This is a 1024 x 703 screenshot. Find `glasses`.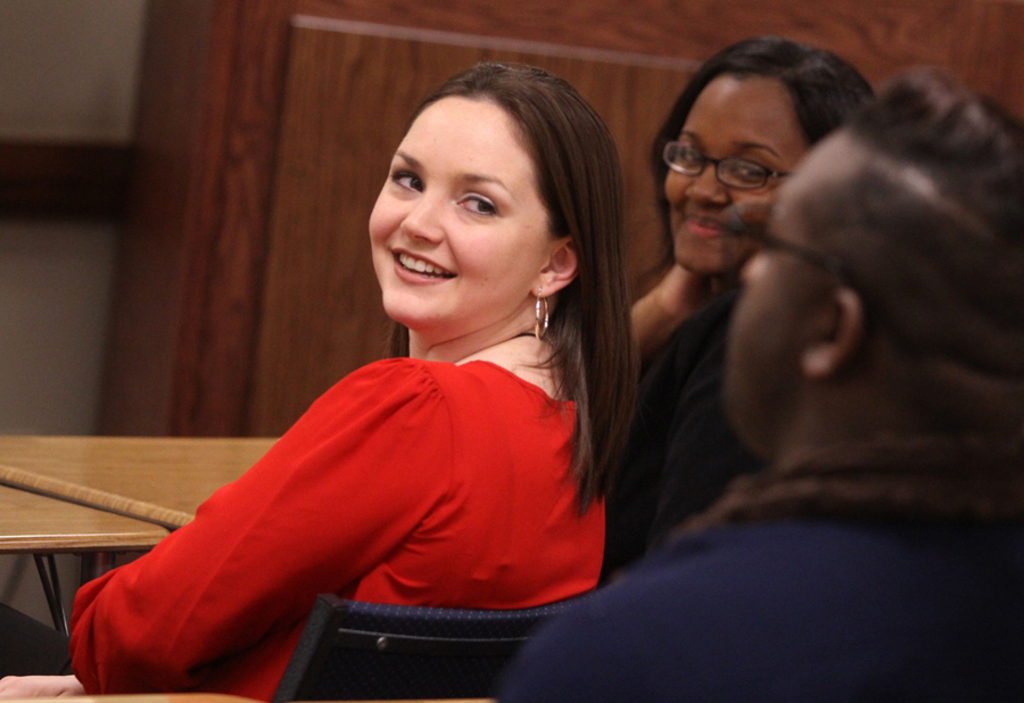
Bounding box: detection(674, 131, 825, 188).
